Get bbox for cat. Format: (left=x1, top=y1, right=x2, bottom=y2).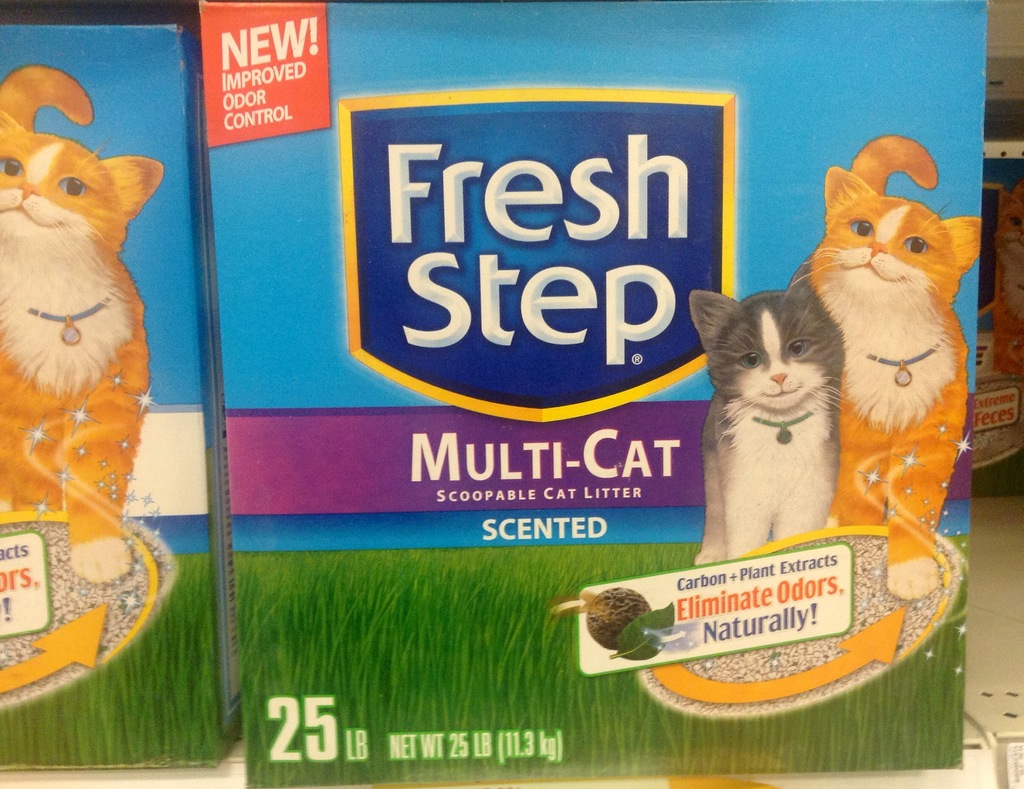
(left=0, top=63, right=166, bottom=584).
